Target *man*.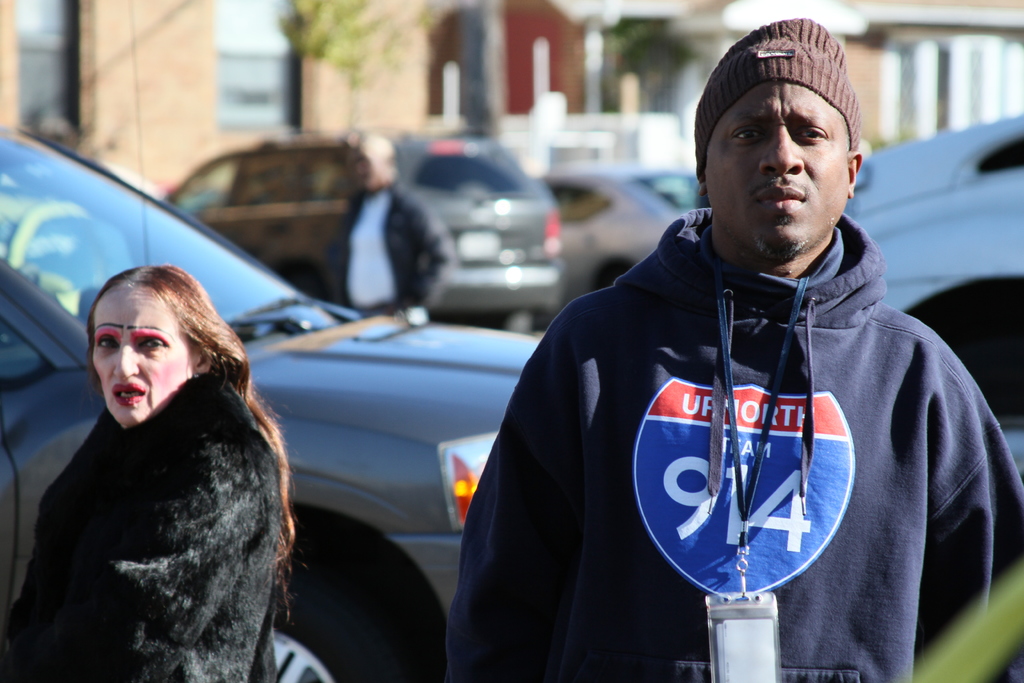
Target region: BBox(408, 52, 975, 664).
